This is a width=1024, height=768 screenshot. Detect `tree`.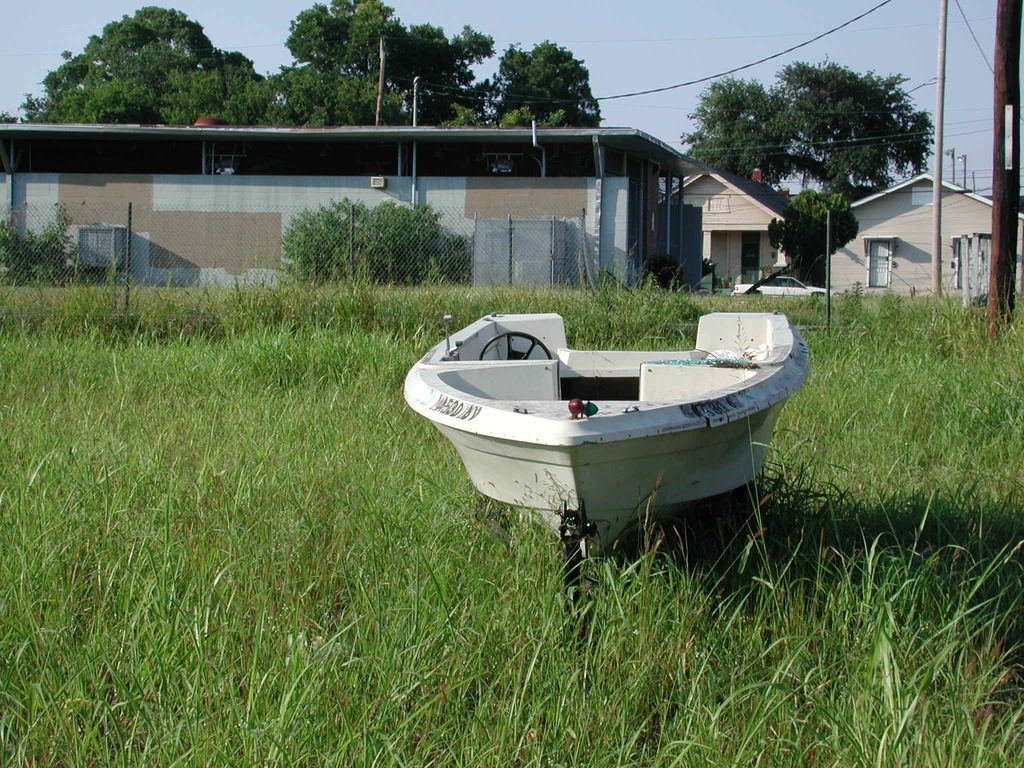
bbox=(451, 103, 564, 132).
